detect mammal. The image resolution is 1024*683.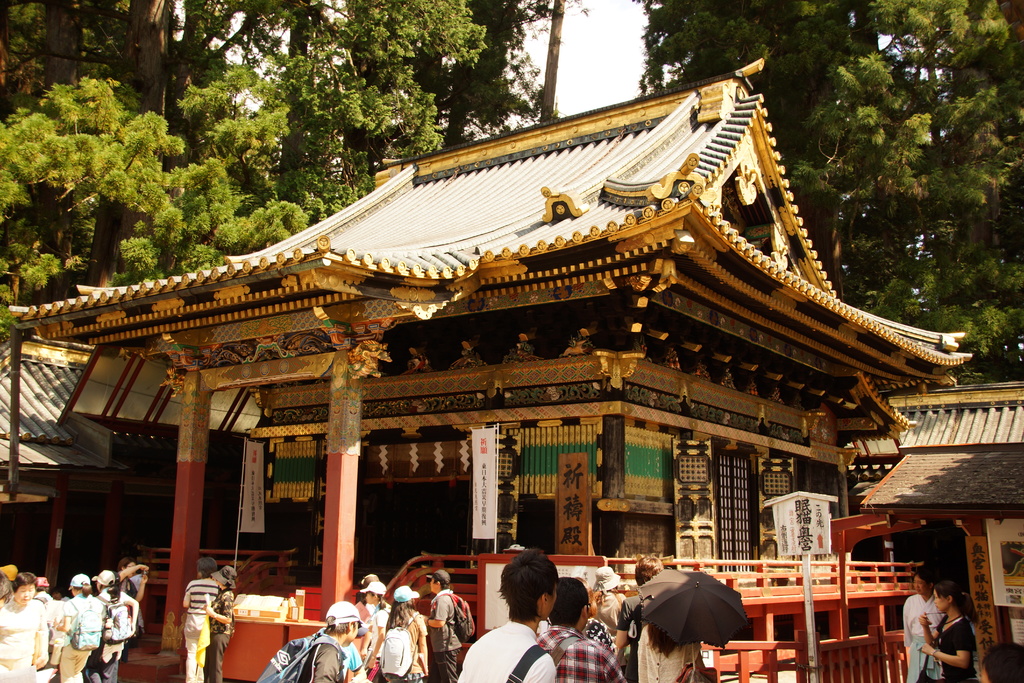
(left=421, top=563, right=462, bottom=682).
